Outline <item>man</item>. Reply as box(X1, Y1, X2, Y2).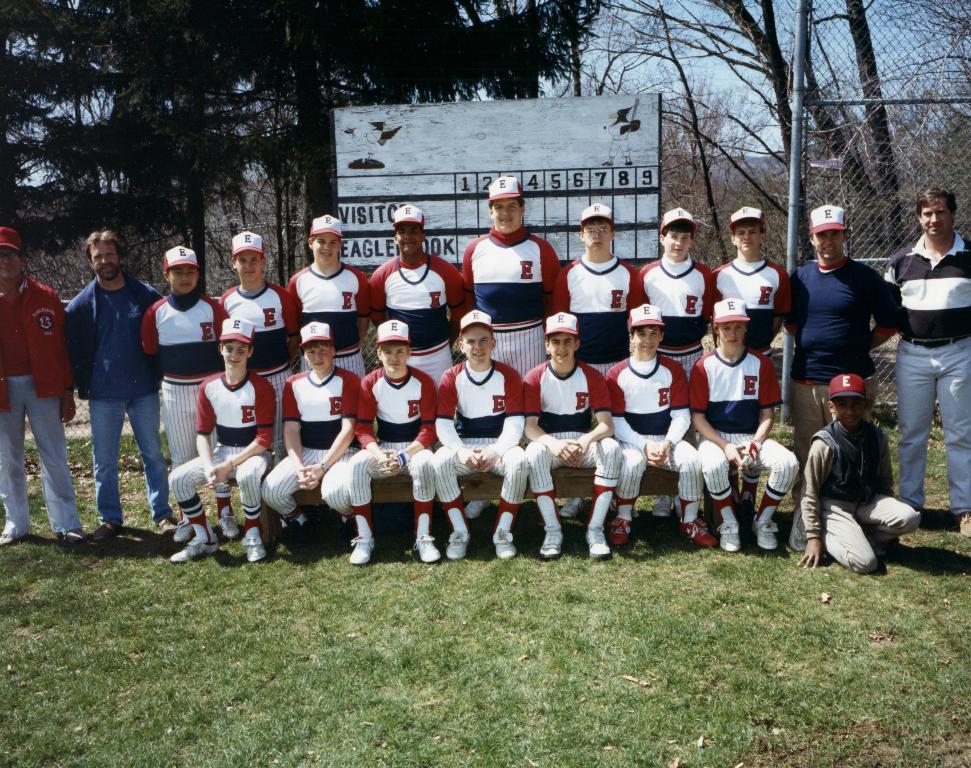
box(881, 189, 970, 537).
